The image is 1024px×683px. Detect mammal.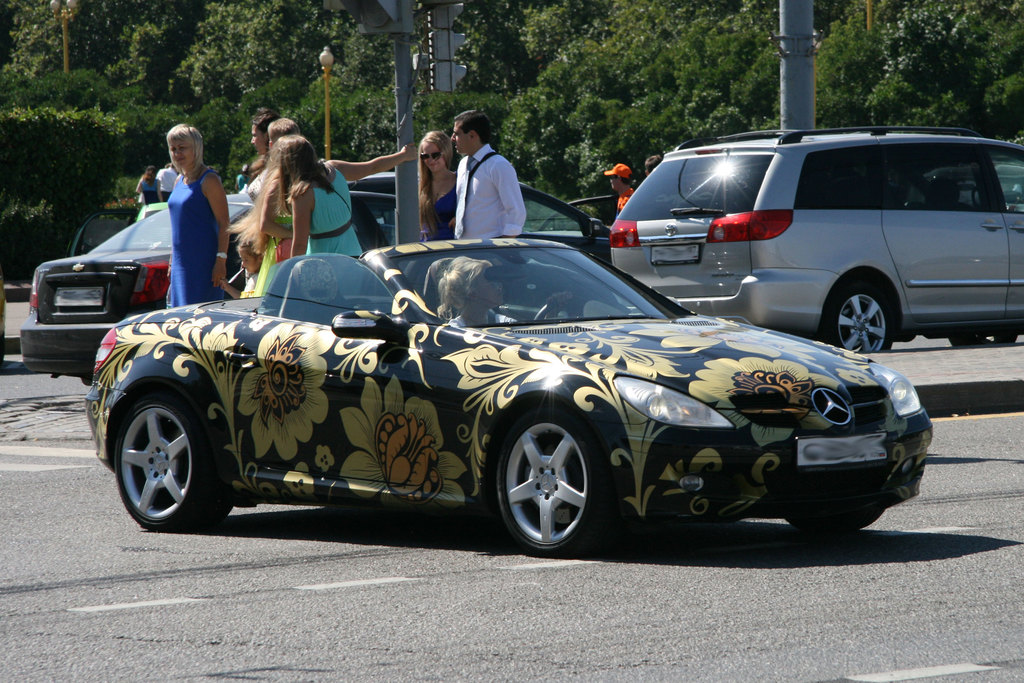
Detection: <box>233,167,254,189</box>.
